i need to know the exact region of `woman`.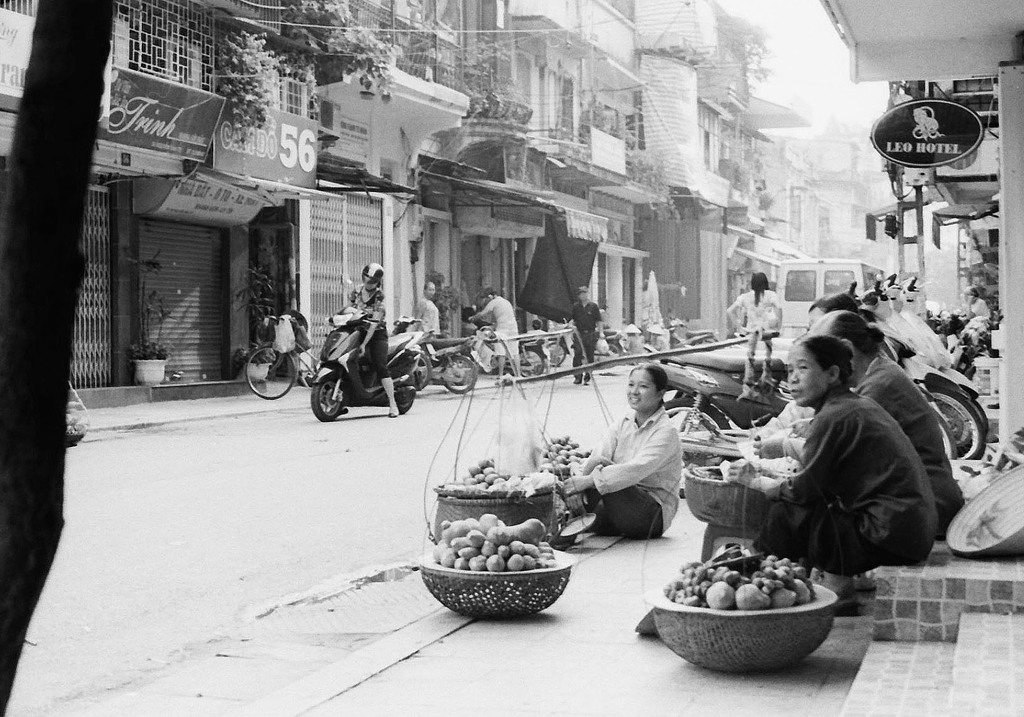
Region: (716, 272, 783, 397).
